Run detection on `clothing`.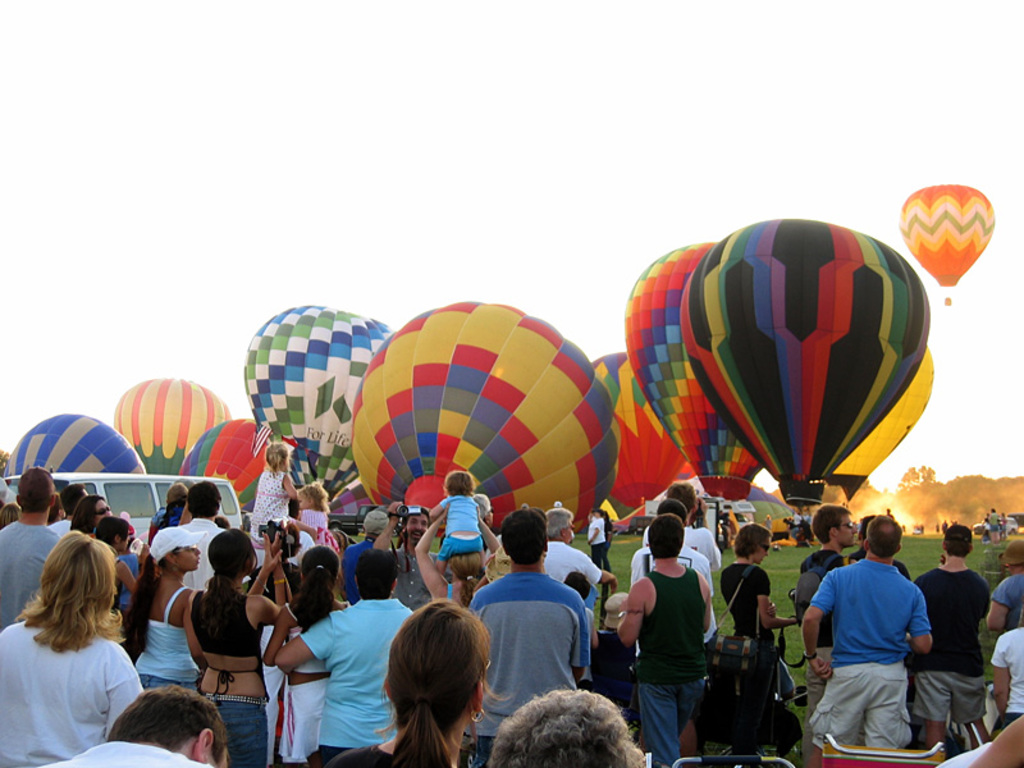
Result: detection(465, 571, 590, 767).
